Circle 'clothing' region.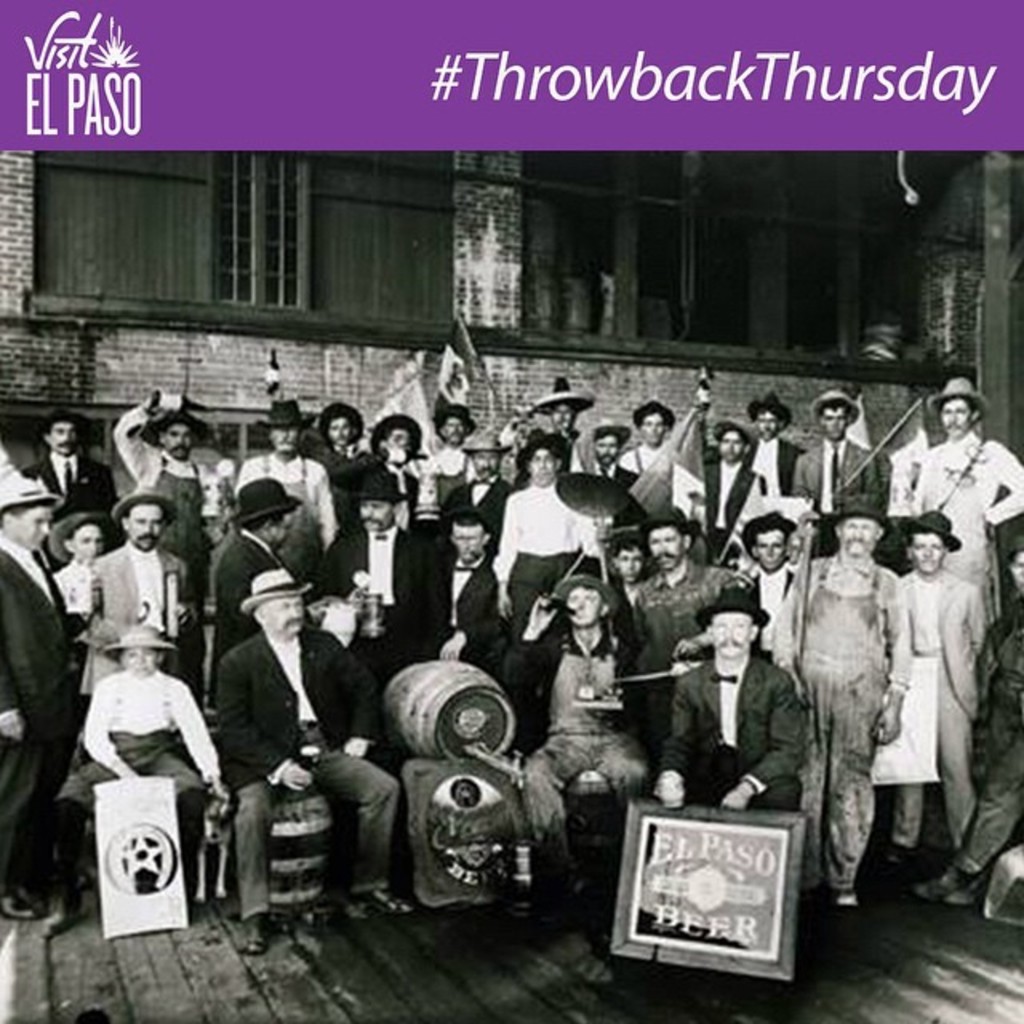
Region: (430, 566, 526, 659).
